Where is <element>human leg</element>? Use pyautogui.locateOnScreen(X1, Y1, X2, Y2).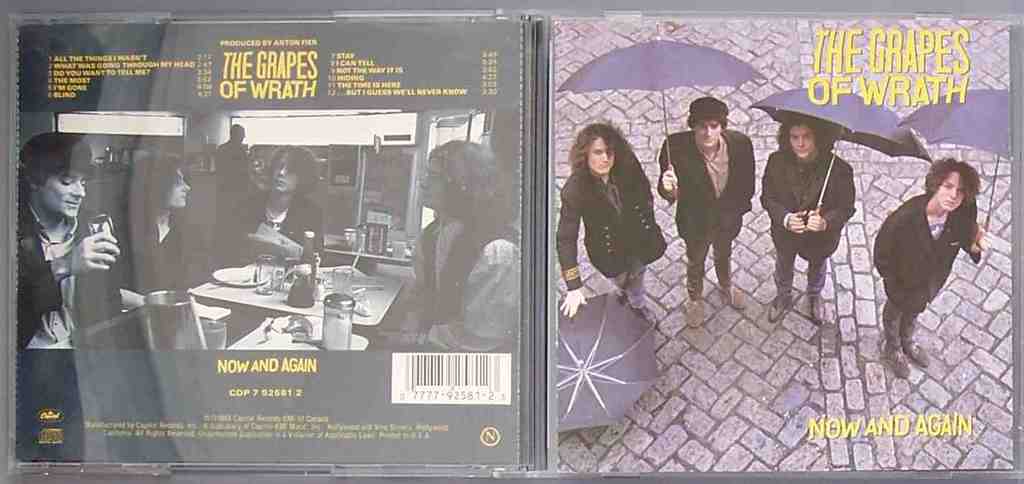
pyautogui.locateOnScreen(605, 261, 626, 292).
